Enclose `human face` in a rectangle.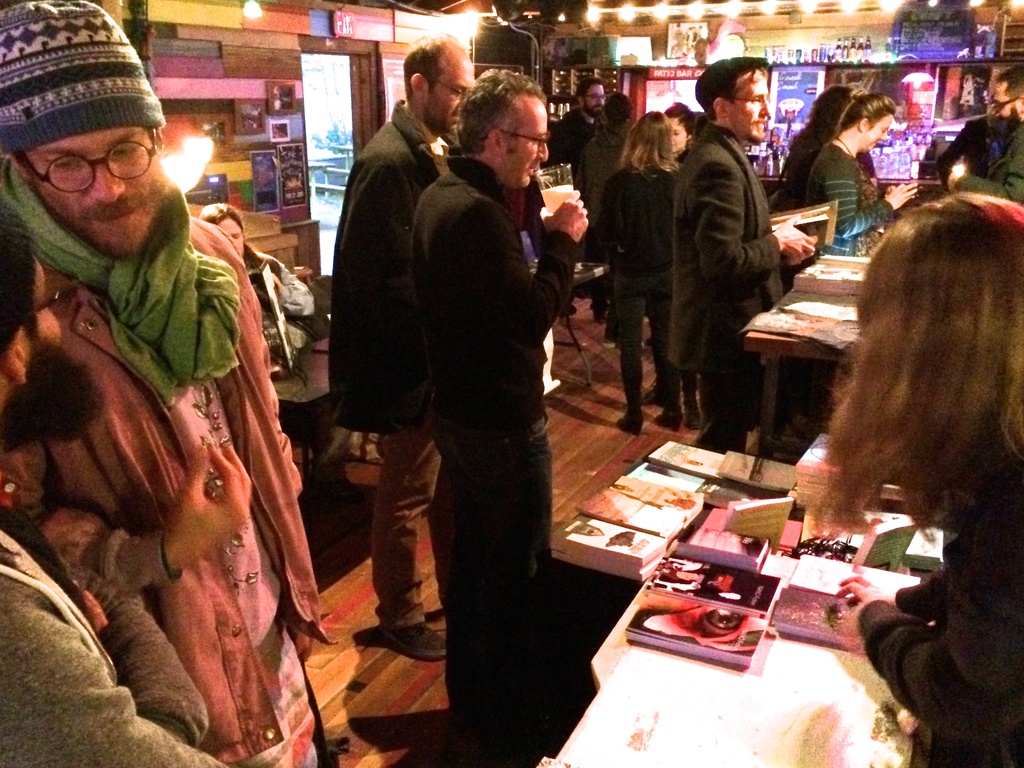
{"x1": 425, "y1": 44, "x2": 479, "y2": 130}.
